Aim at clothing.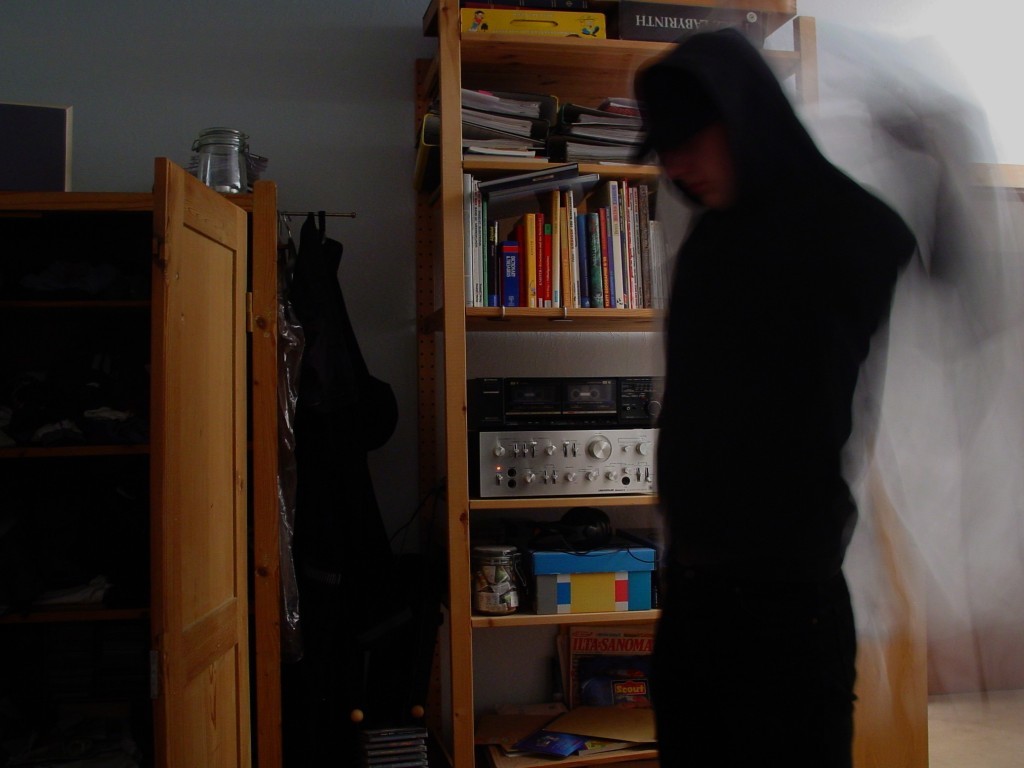
Aimed at l=672, t=145, r=927, b=767.
